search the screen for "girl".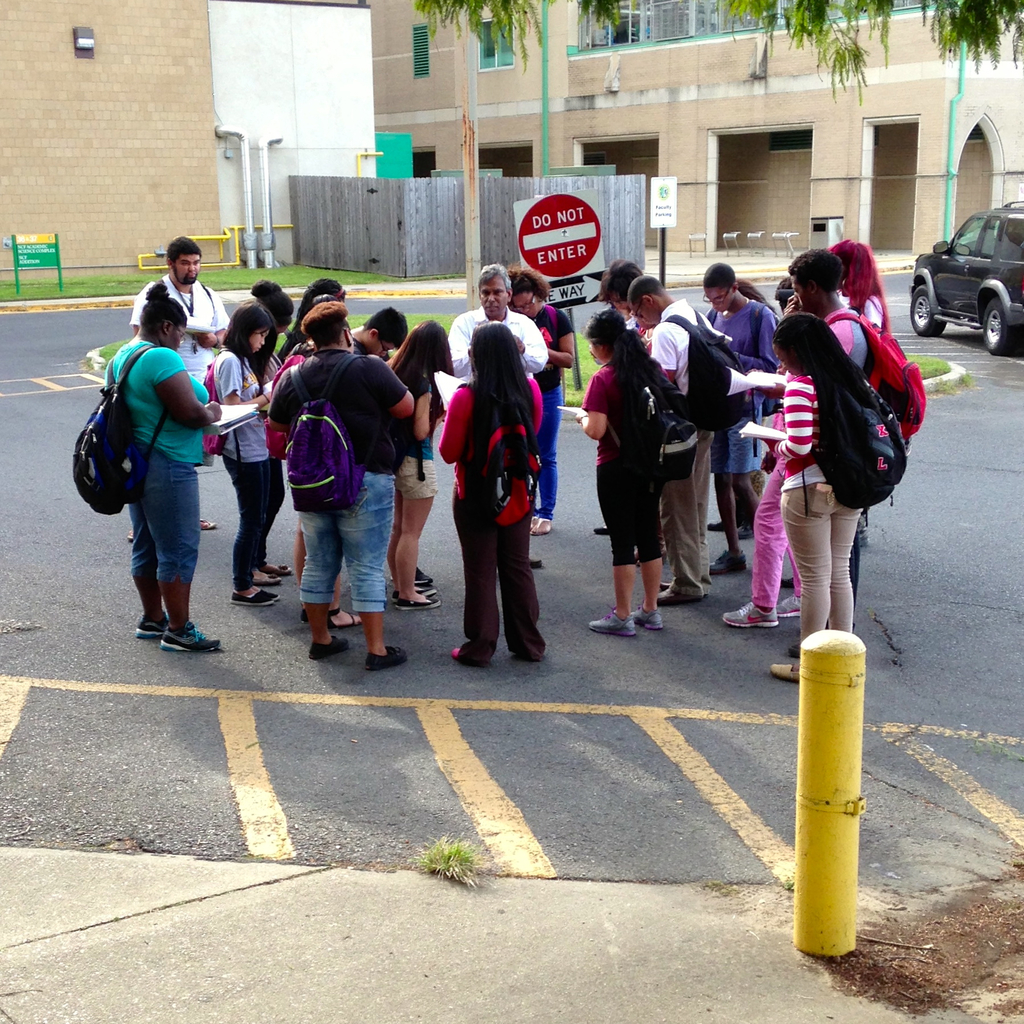
Found at [x1=775, y1=312, x2=858, y2=678].
